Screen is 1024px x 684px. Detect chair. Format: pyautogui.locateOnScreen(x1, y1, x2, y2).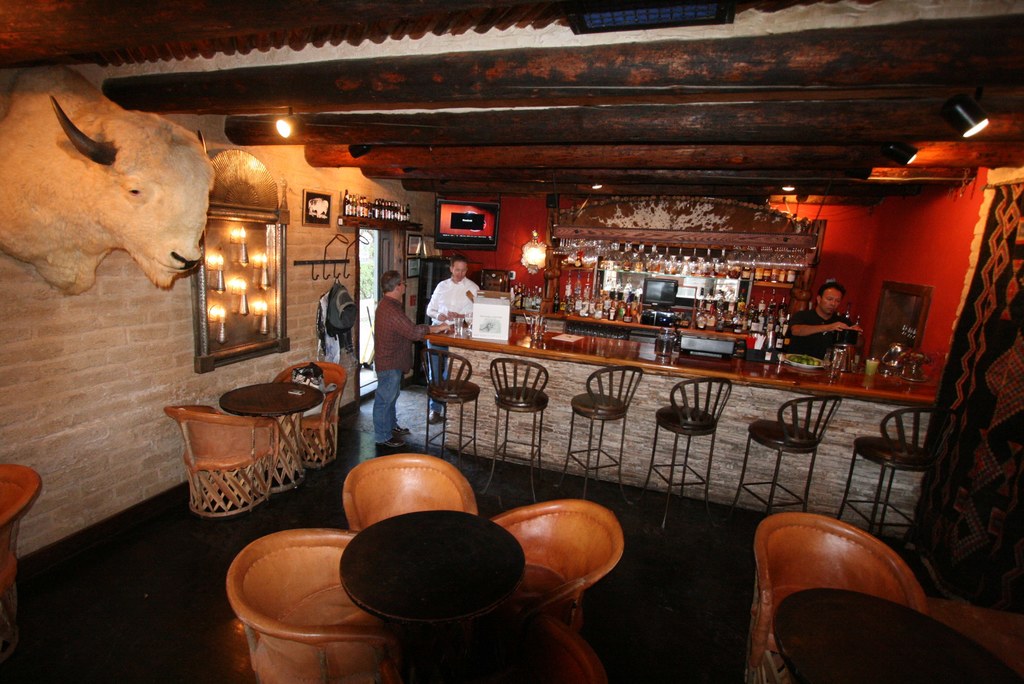
pyautogui.locateOnScreen(219, 527, 425, 683).
